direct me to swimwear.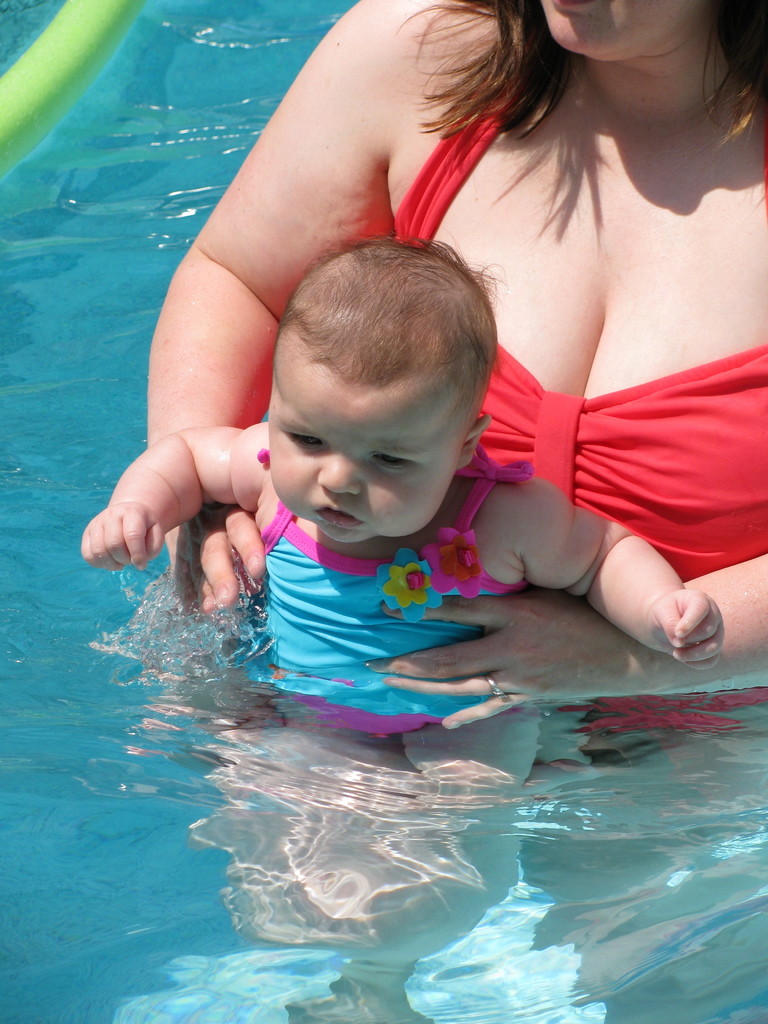
Direction: <bbox>252, 450, 515, 736</bbox>.
